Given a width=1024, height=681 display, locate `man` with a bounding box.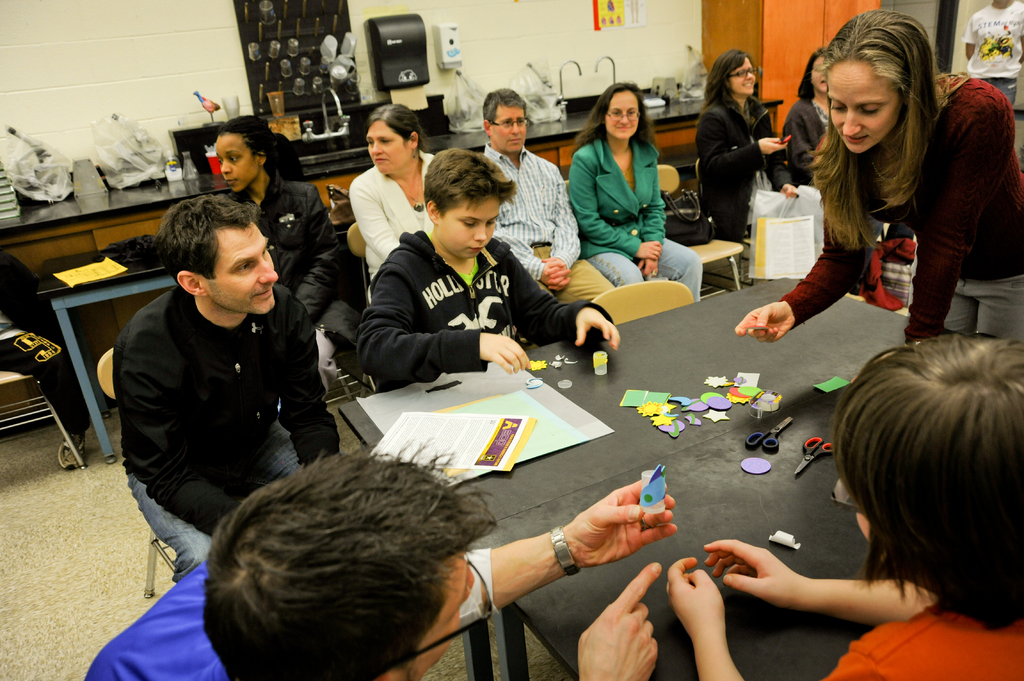
Located: [x1=84, y1=437, x2=672, y2=680].
